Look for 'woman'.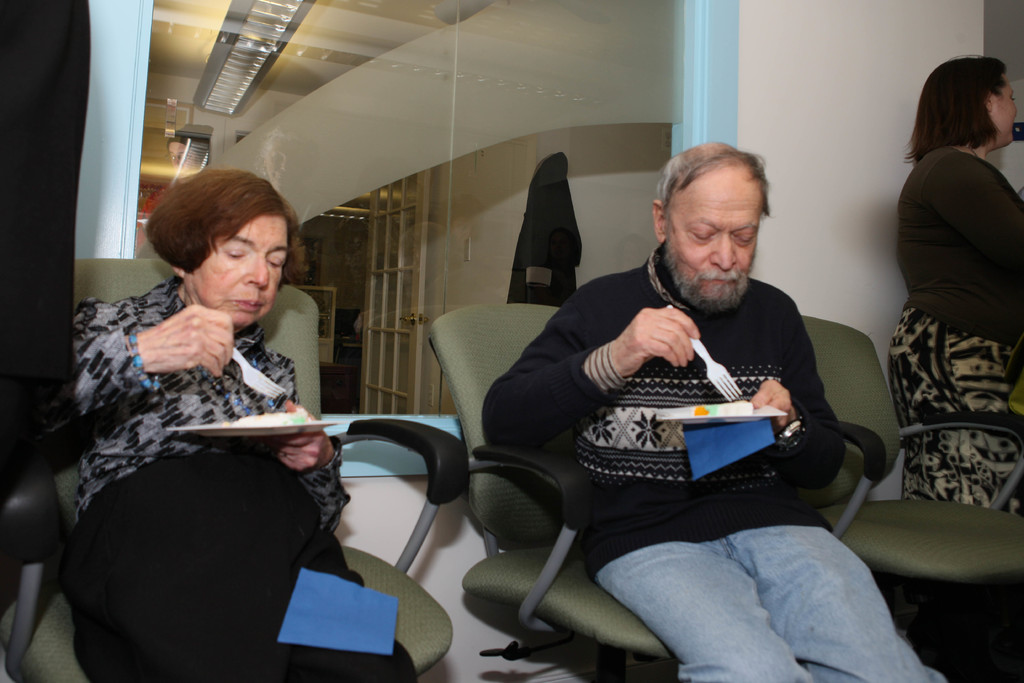
Found: (18, 170, 430, 682).
